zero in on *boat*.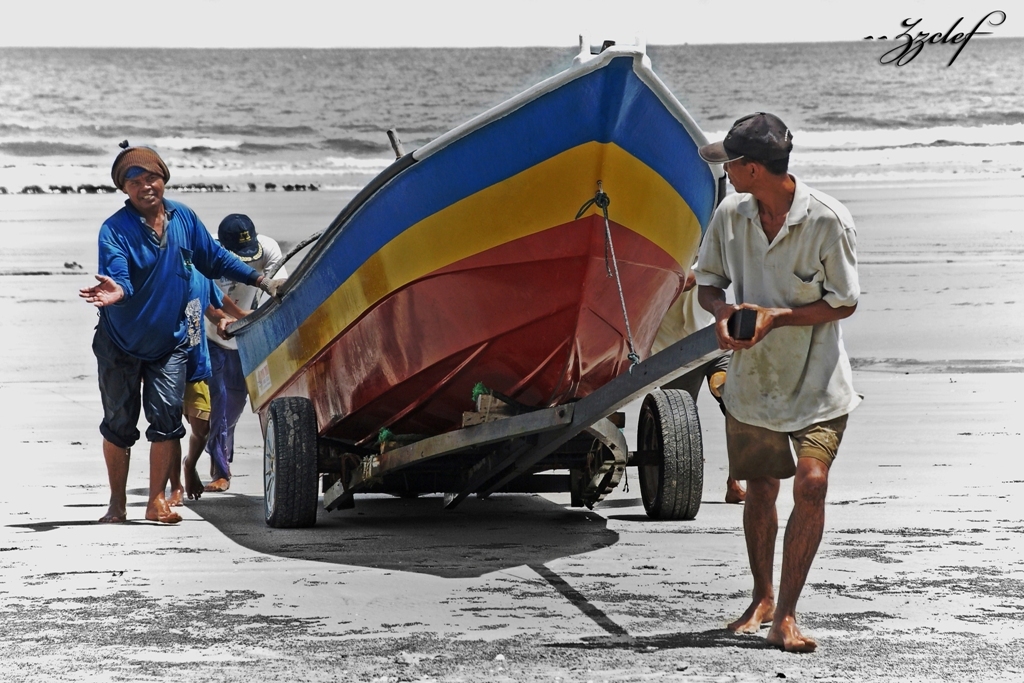
Zeroed in: detection(163, 69, 817, 547).
